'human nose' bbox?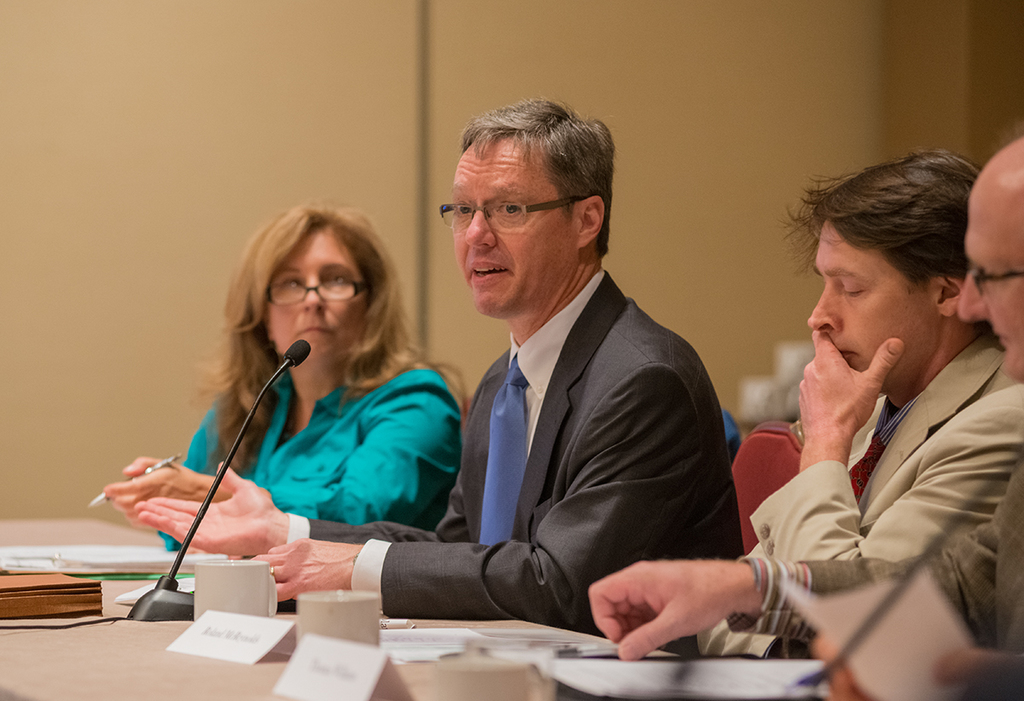
[x1=299, y1=274, x2=329, y2=312]
